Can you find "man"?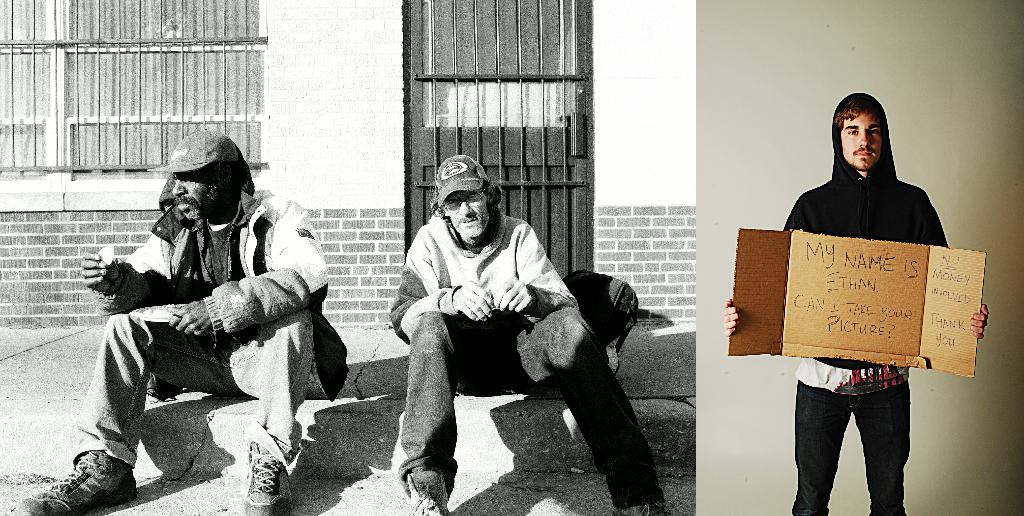
Yes, bounding box: l=14, t=137, r=352, b=515.
